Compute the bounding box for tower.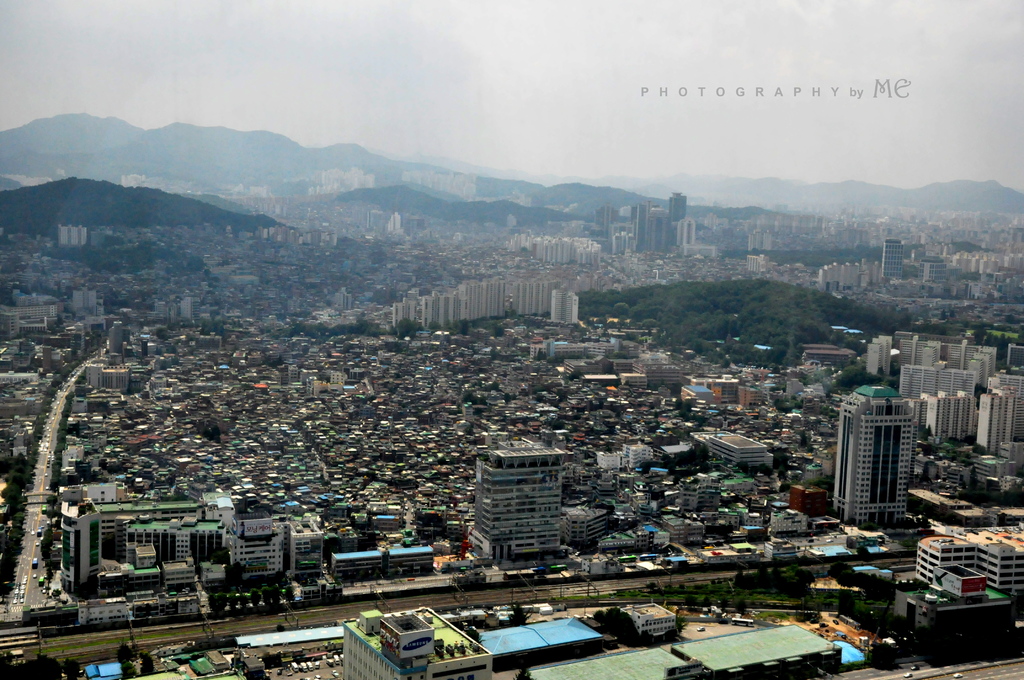
bbox=(177, 287, 200, 320).
